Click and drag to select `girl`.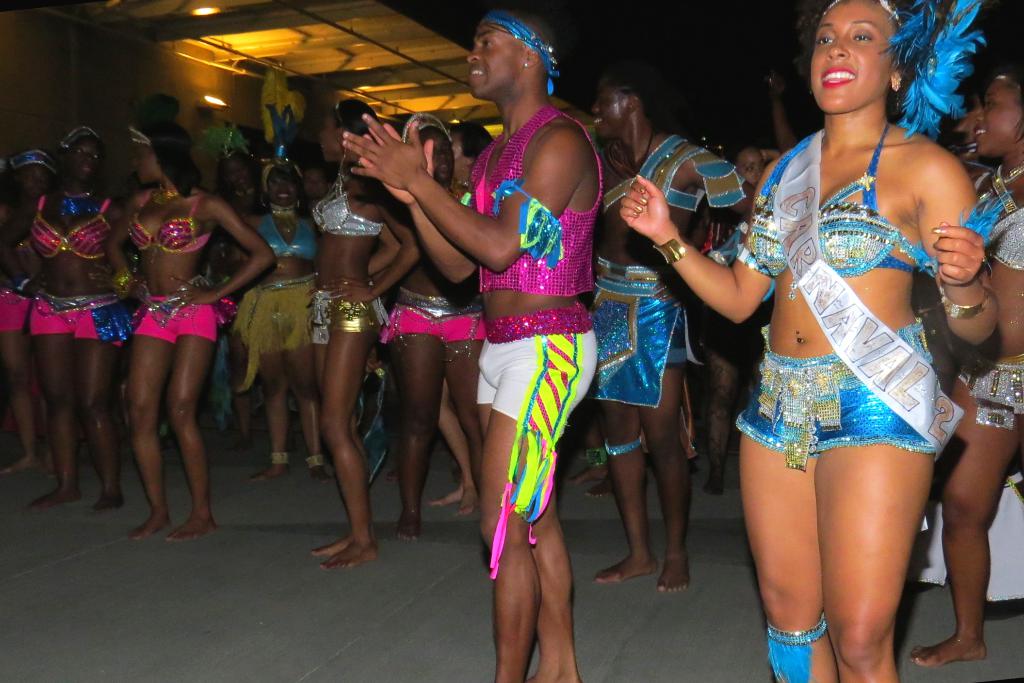
Selection: (908,55,1023,673).
